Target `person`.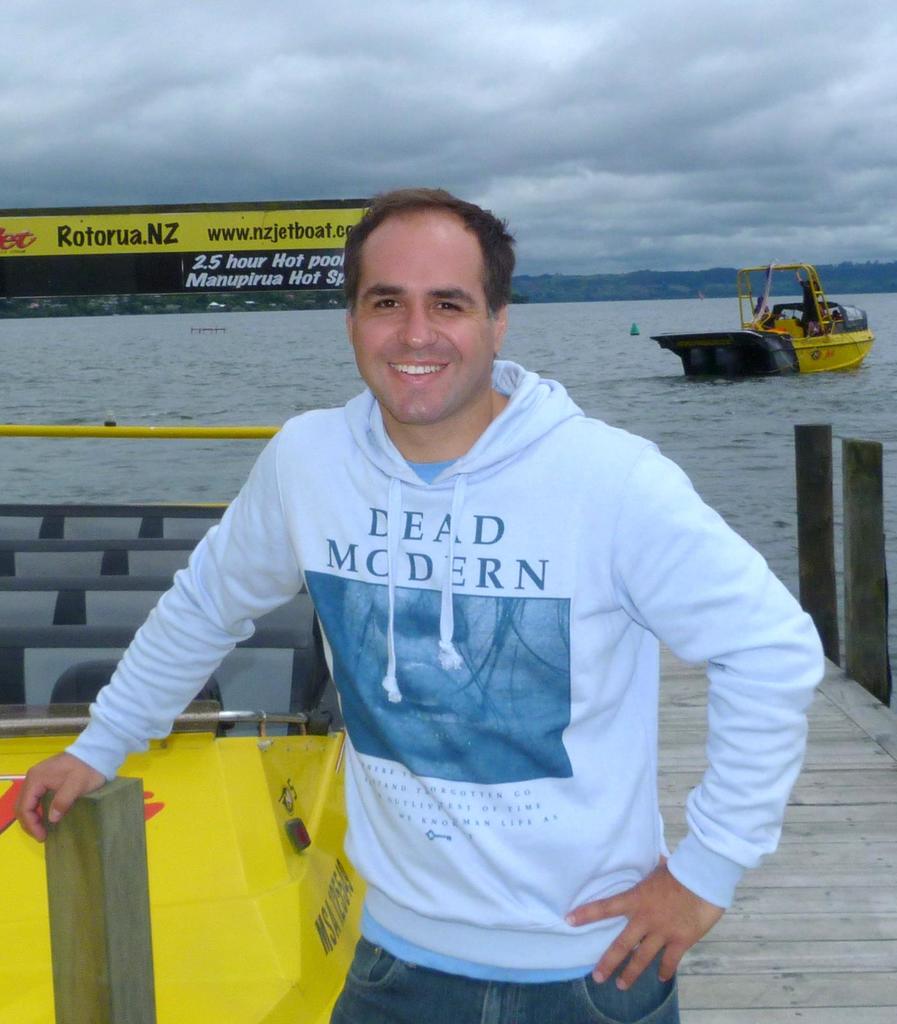
Target region: <box>141,172,841,997</box>.
